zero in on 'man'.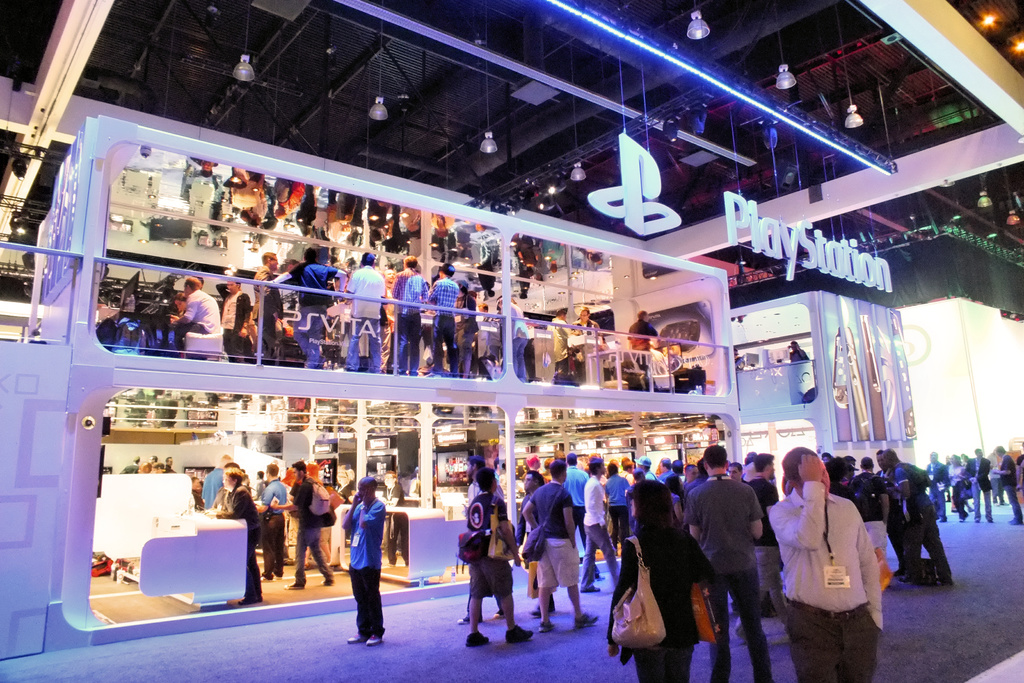
Zeroed in: select_region(268, 247, 348, 368).
